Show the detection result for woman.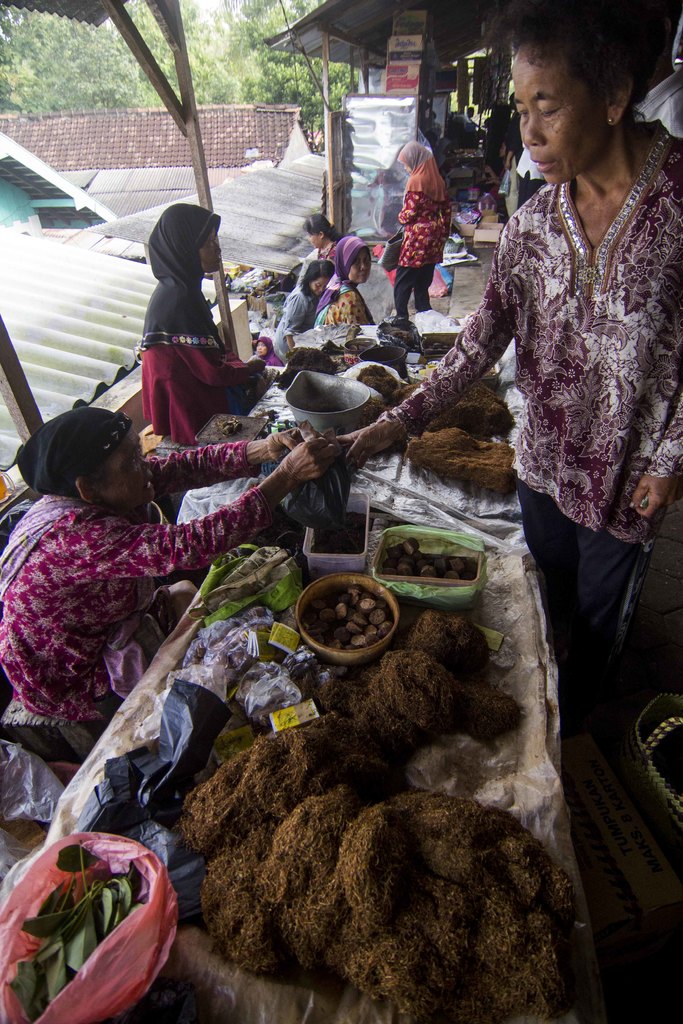
306,0,682,922.
